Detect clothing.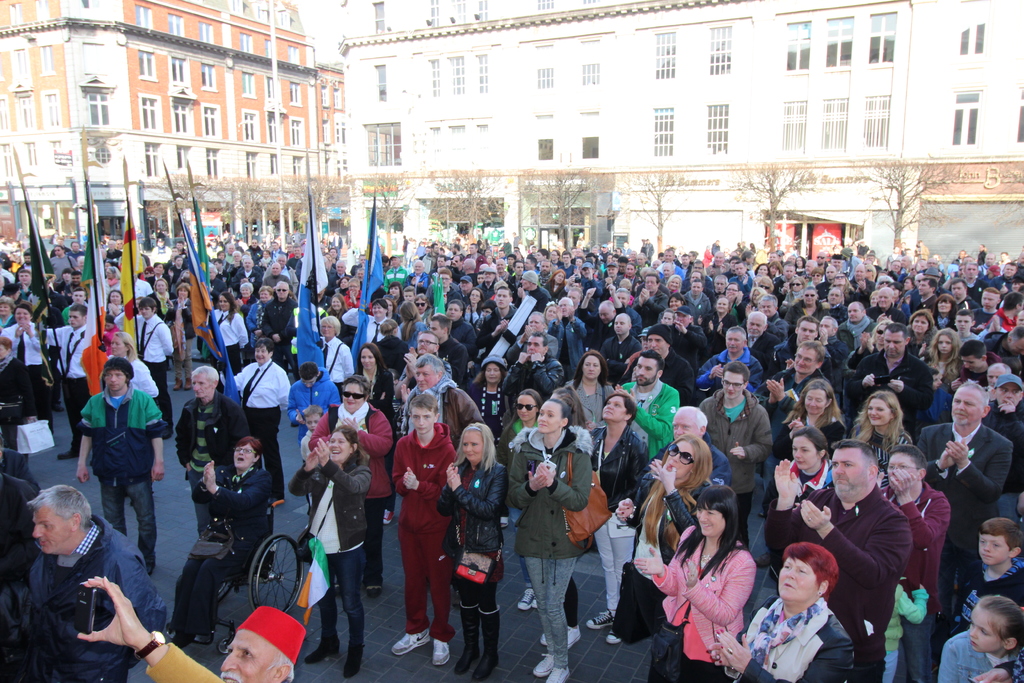
Detected at 625/306/641/336.
